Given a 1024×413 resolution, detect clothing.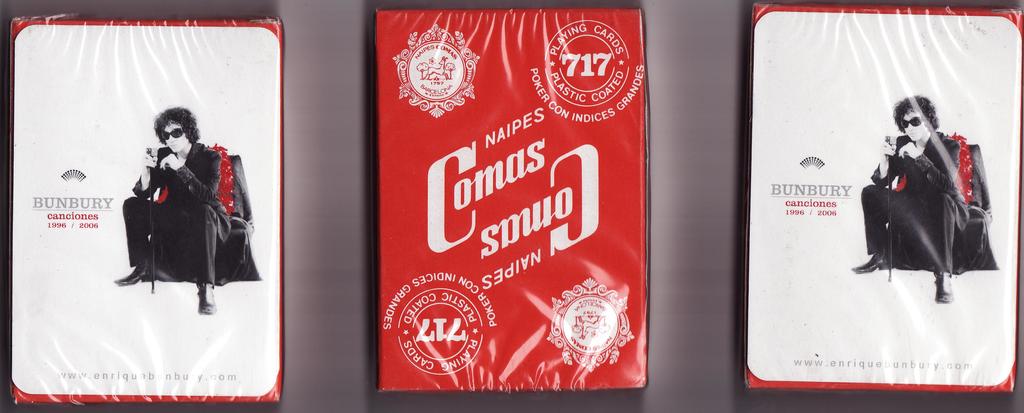
crop(858, 133, 972, 266).
